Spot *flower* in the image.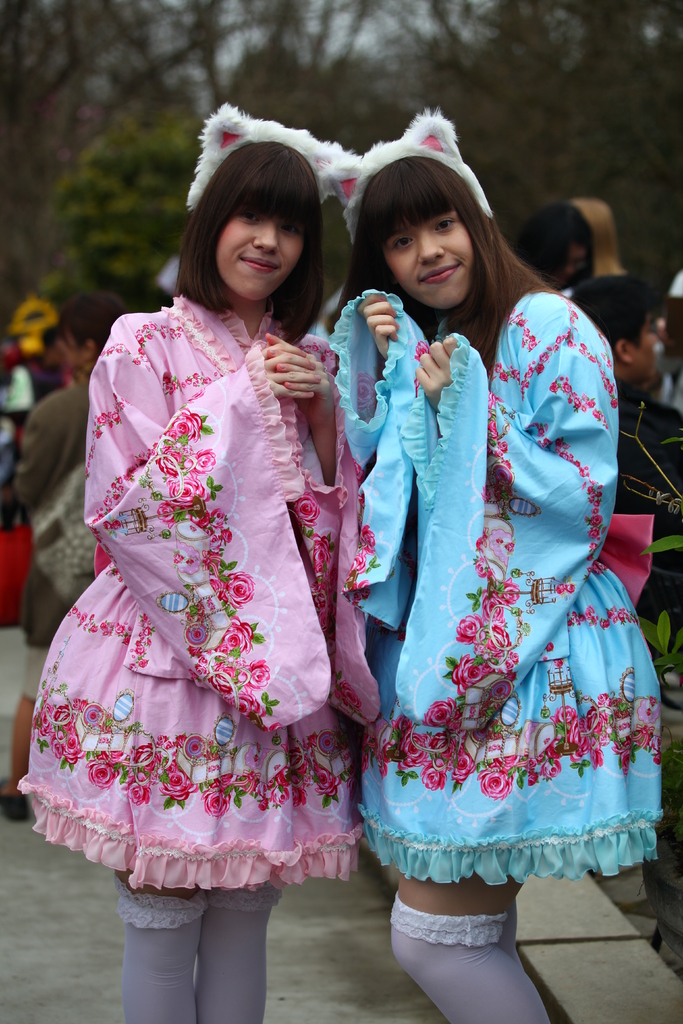
*flower* found at bbox(458, 615, 481, 645).
